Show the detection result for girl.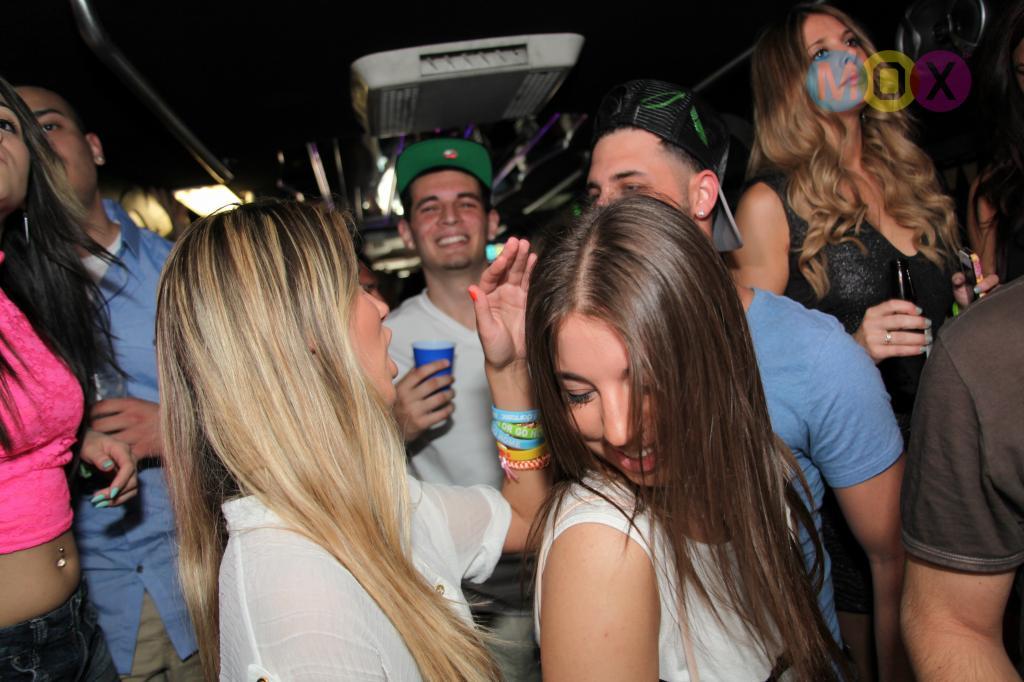
(517,201,862,681).
